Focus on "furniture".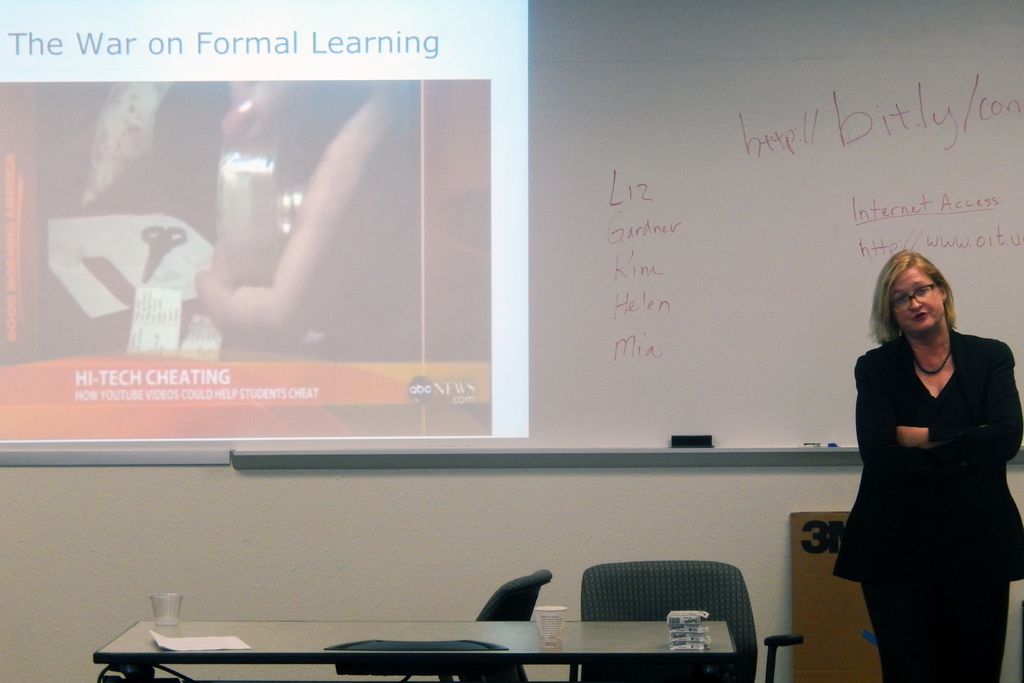
Focused at {"x1": 568, "y1": 566, "x2": 813, "y2": 682}.
